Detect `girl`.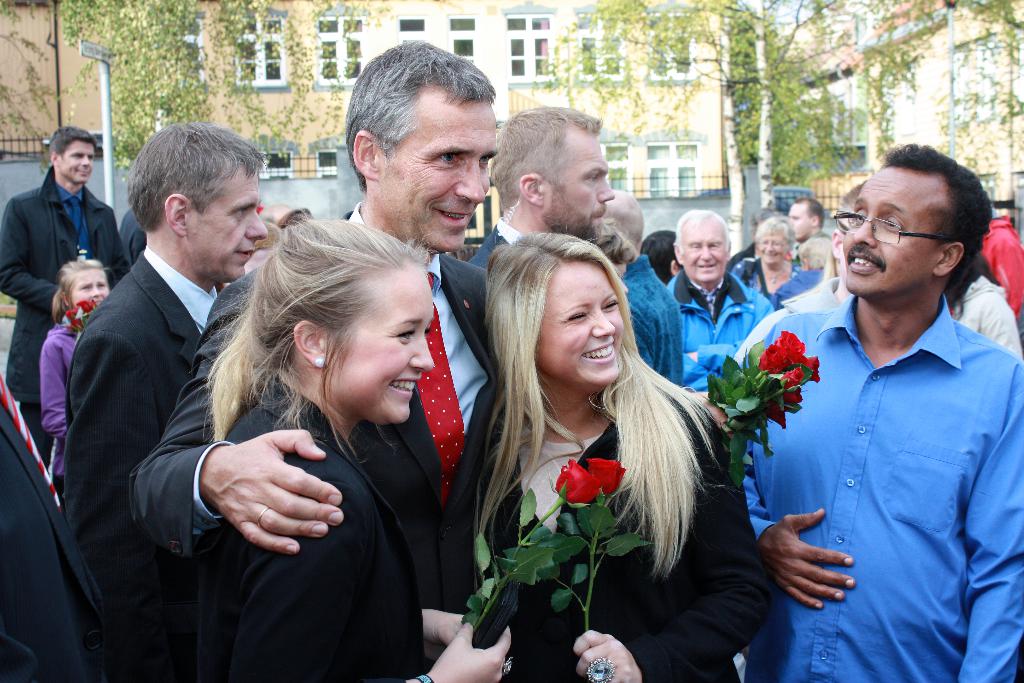
Detected at select_region(182, 214, 520, 682).
